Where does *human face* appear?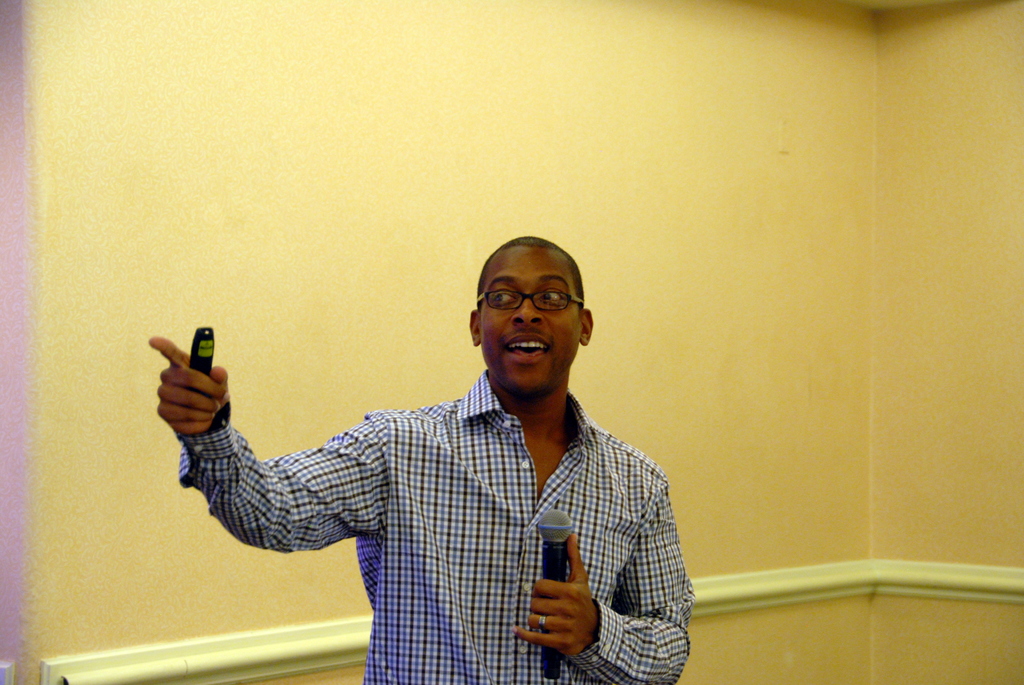
Appears at left=481, top=247, right=578, bottom=392.
